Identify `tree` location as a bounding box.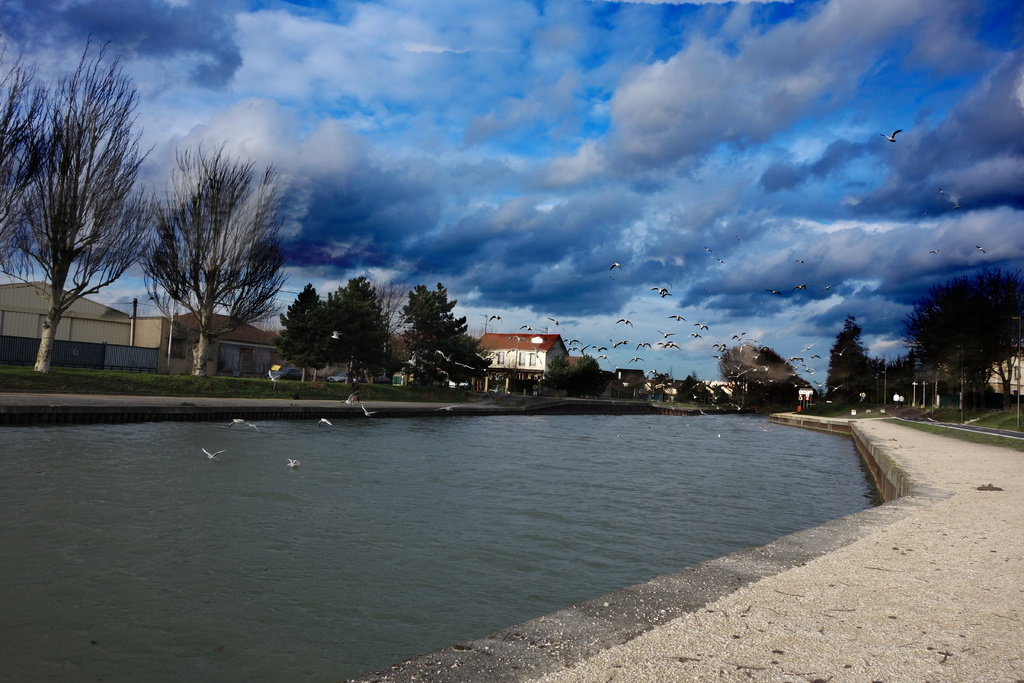
locate(19, 18, 157, 379).
